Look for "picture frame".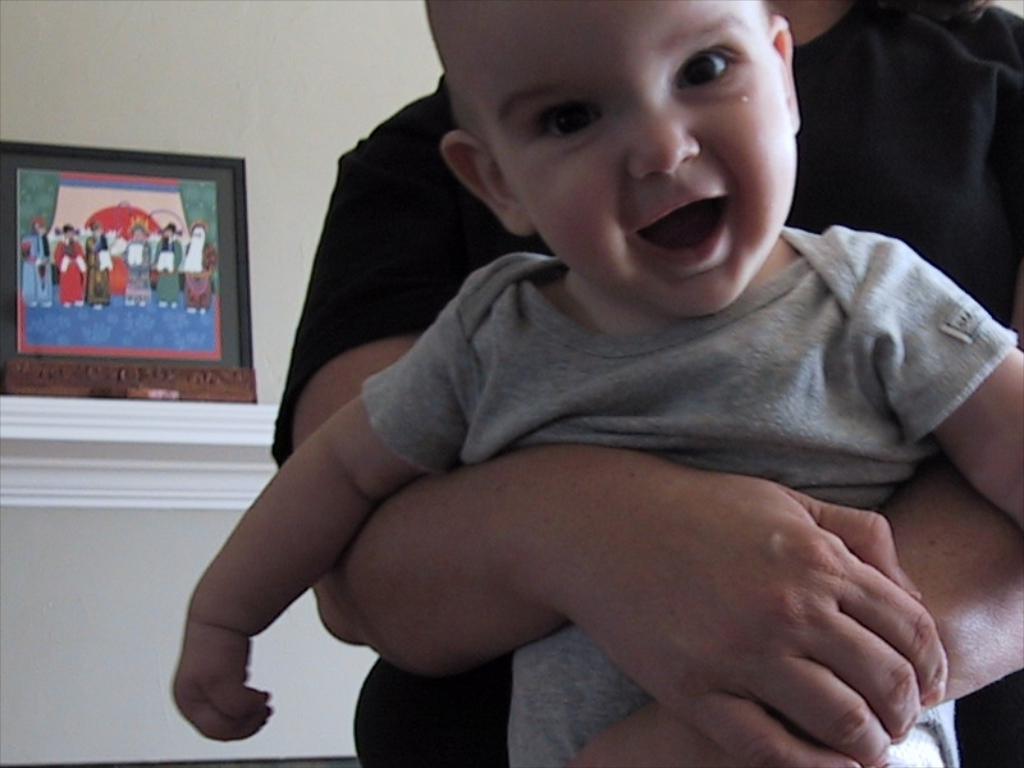
Found: select_region(8, 132, 262, 410).
